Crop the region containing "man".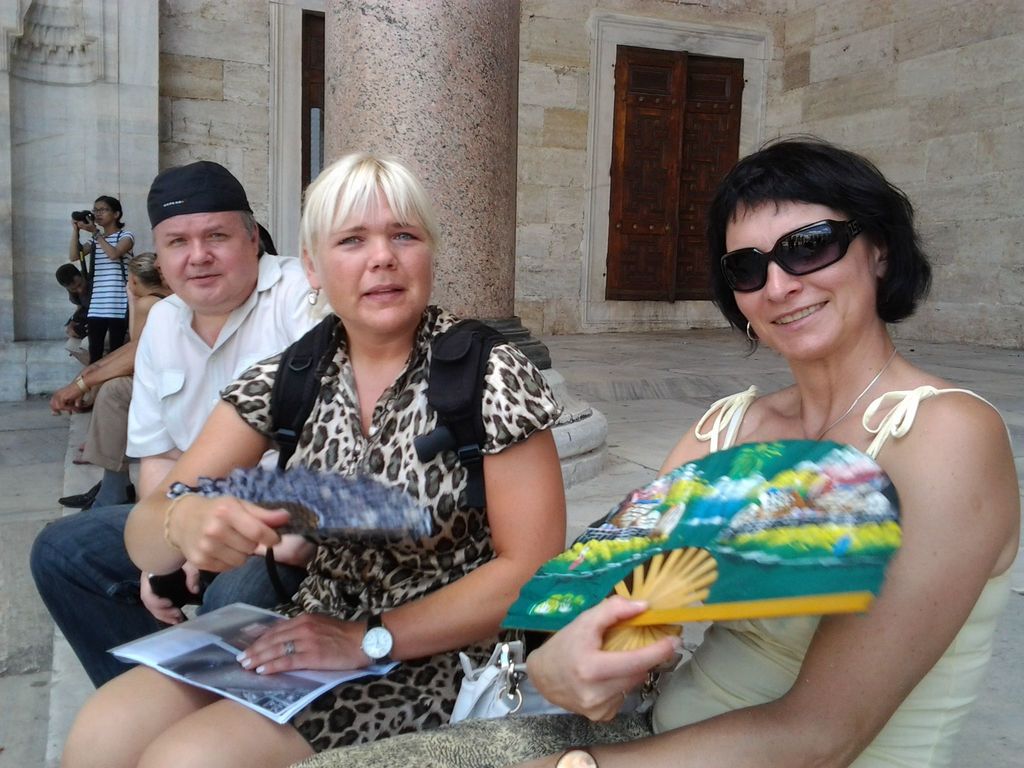
Crop region: detection(59, 162, 307, 691).
